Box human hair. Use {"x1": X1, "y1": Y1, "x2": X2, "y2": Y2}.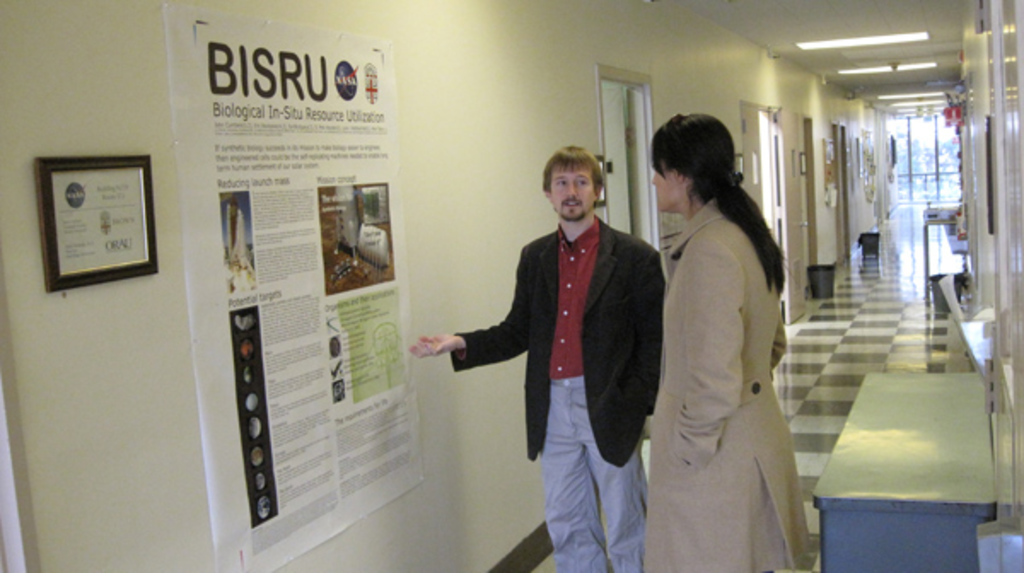
{"x1": 541, "y1": 143, "x2": 608, "y2": 194}.
